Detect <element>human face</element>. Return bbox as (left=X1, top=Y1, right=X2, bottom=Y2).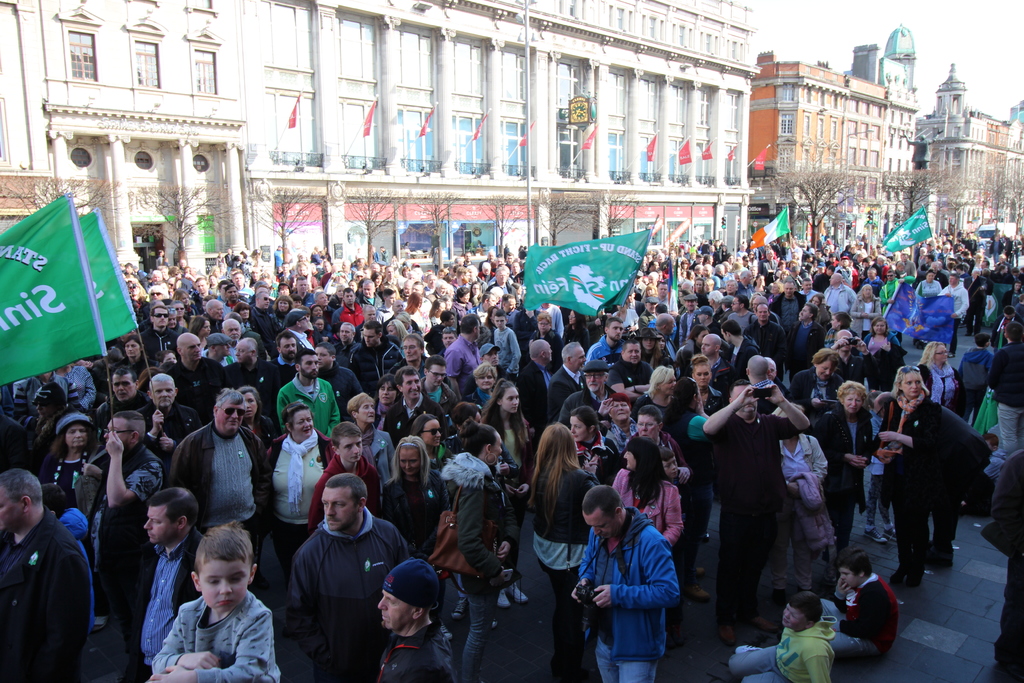
(left=113, top=372, right=134, bottom=401).
